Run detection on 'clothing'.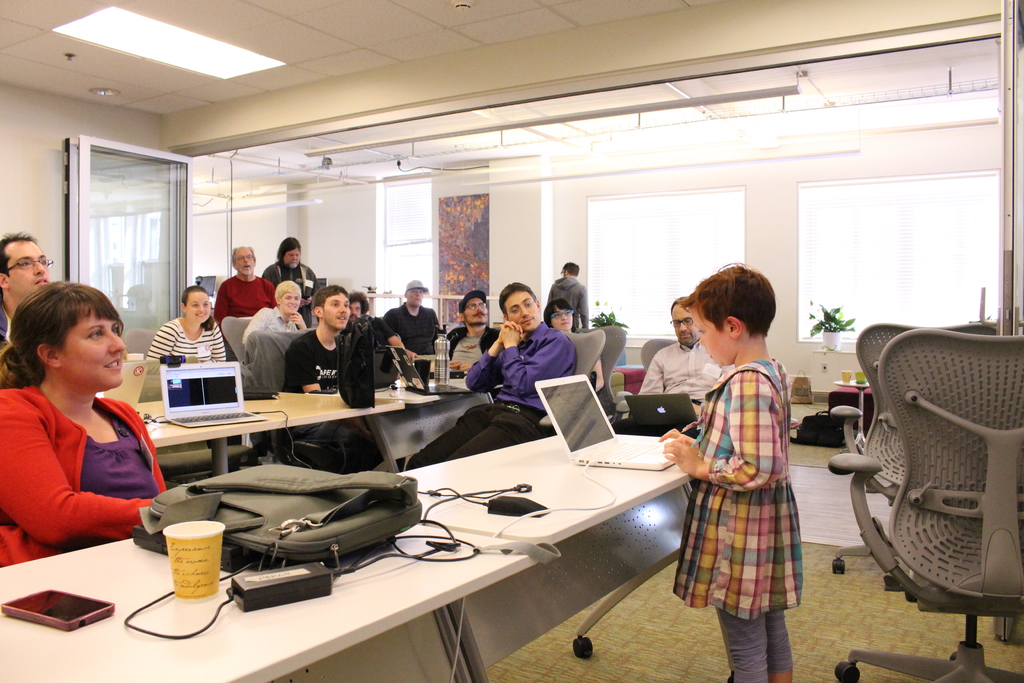
Result: 241 304 300 389.
